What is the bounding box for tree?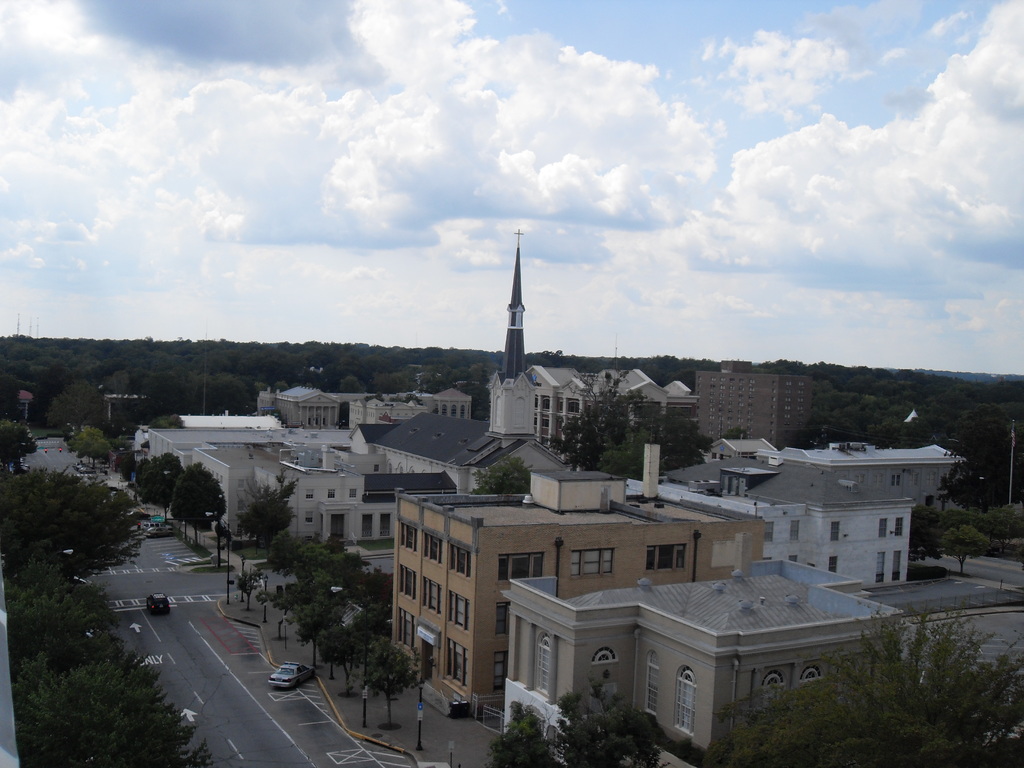
118:447:140:489.
